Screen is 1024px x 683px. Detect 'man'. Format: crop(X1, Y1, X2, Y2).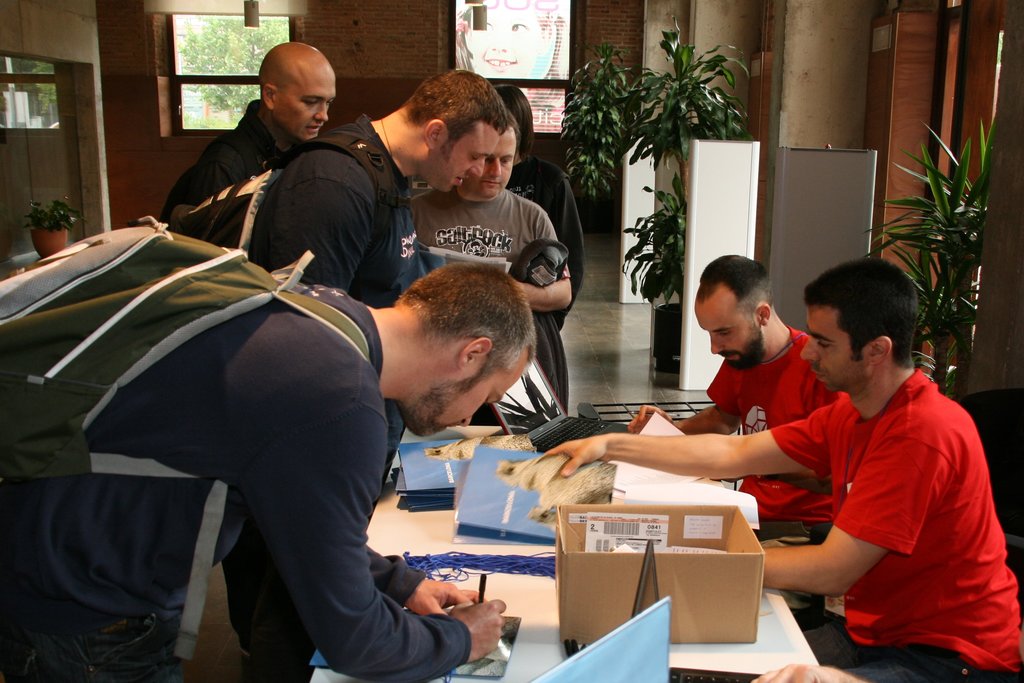
crop(250, 70, 509, 307).
